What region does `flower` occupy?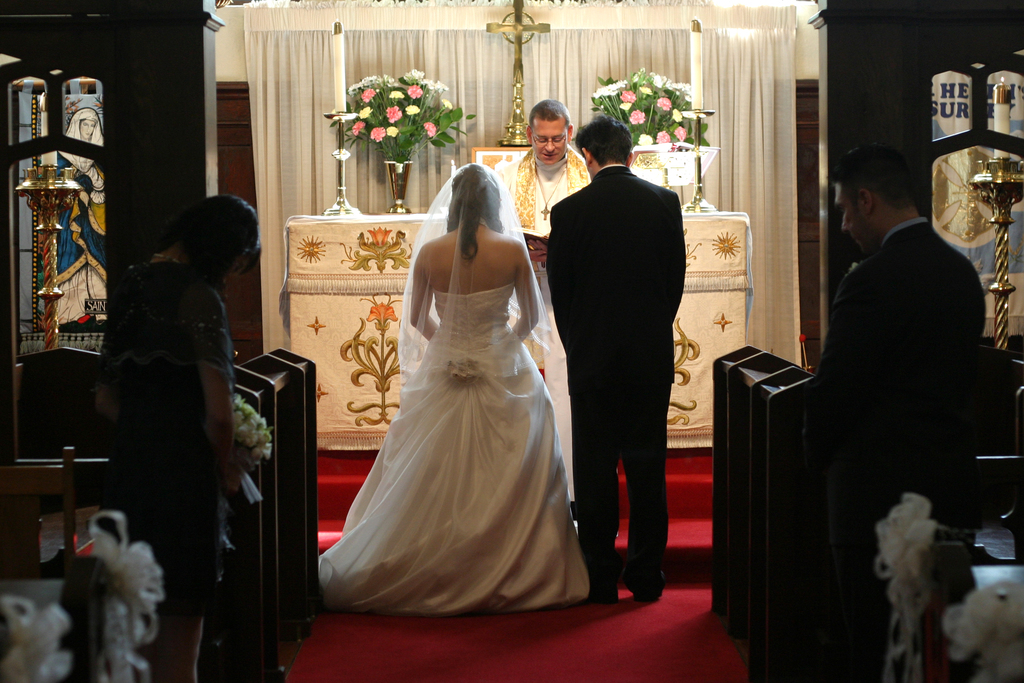
{"x1": 369, "y1": 296, "x2": 404, "y2": 324}.
